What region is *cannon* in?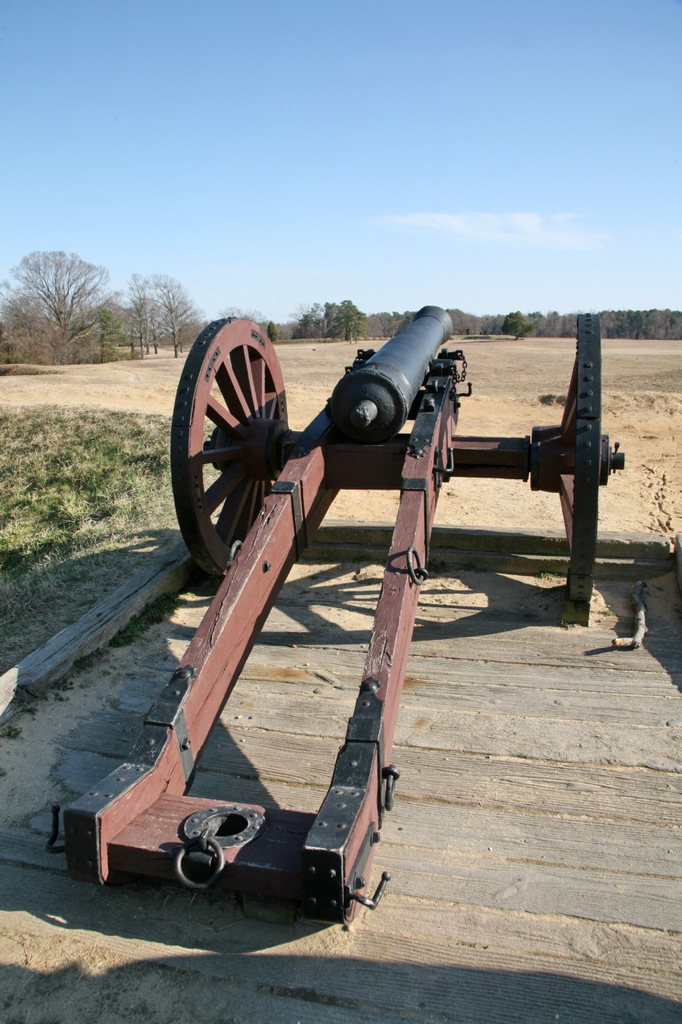
(42,302,629,931).
